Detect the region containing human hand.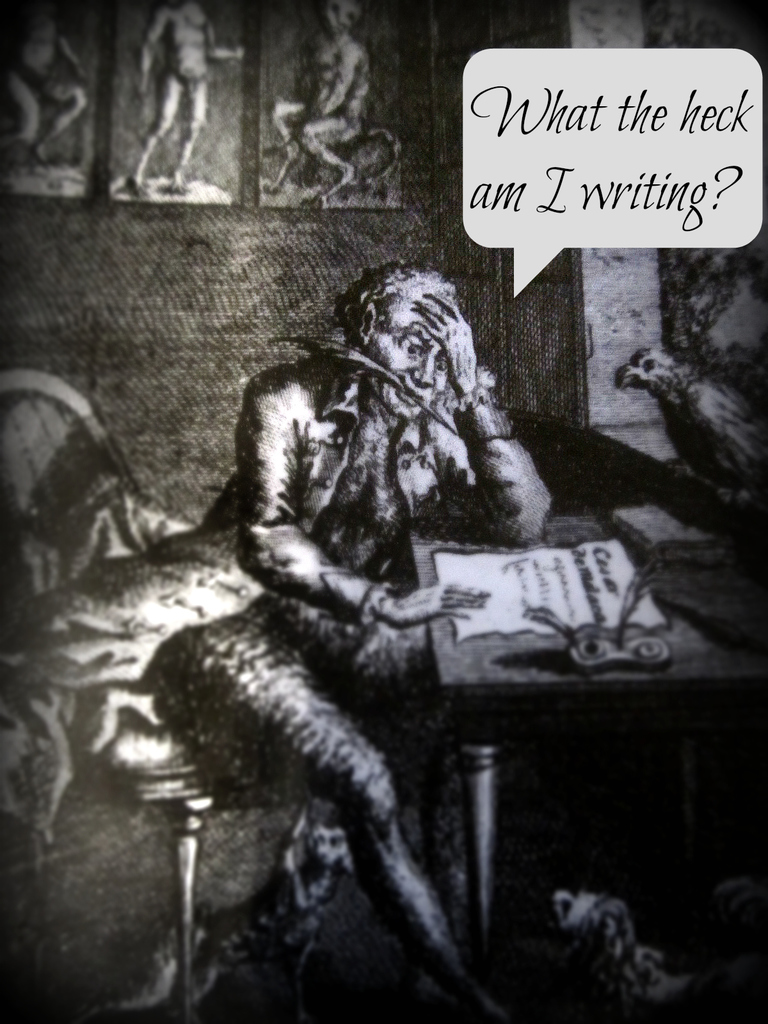
pyautogui.locateOnScreen(383, 579, 493, 627).
